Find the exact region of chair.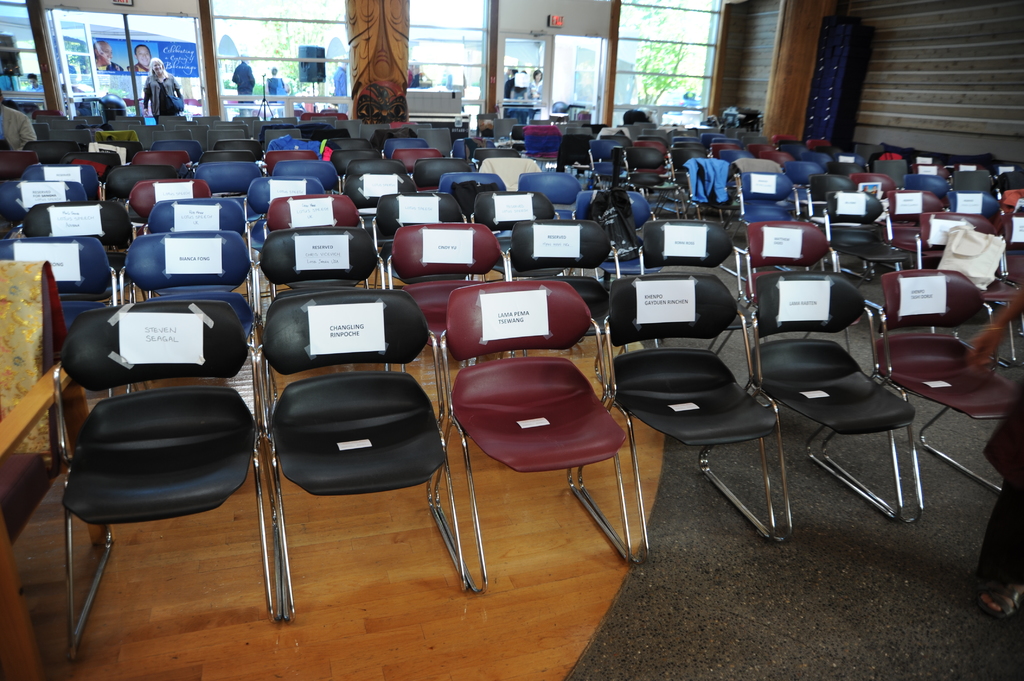
Exact region: <box>414,156,472,193</box>.
